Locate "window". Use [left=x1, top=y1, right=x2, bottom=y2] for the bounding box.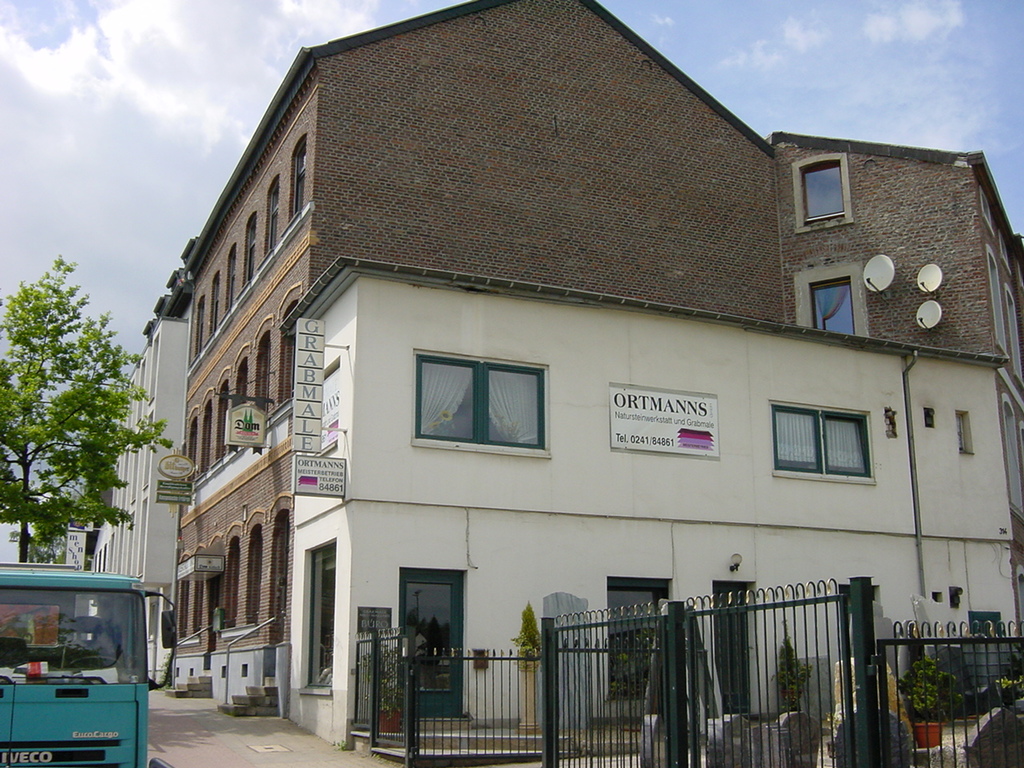
[left=248, top=527, right=262, bottom=629].
